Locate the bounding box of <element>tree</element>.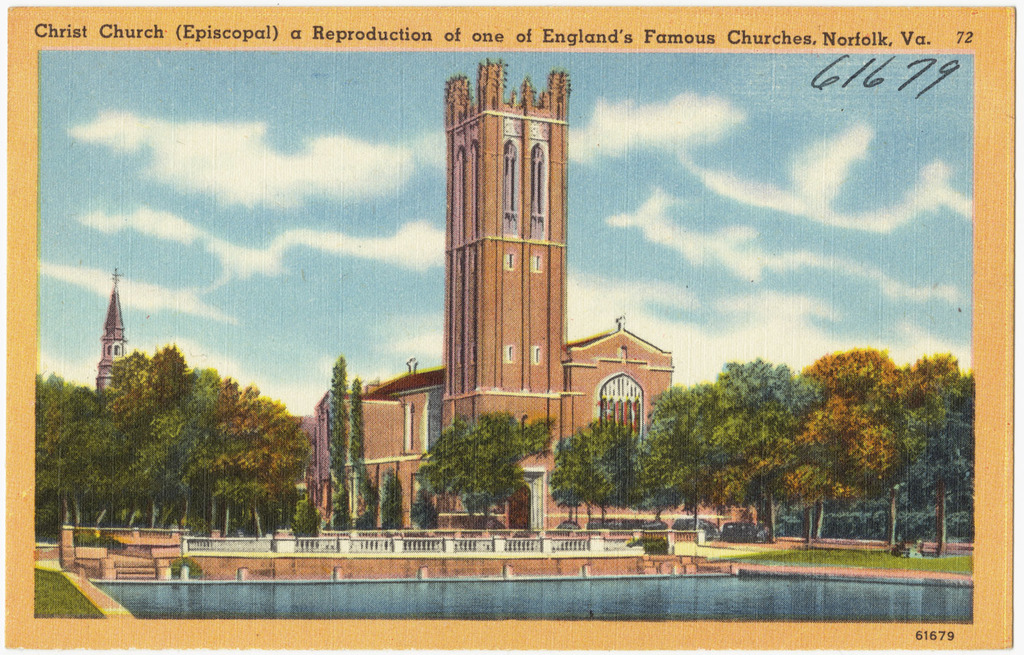
Bounding box: 527,406,646,523.
